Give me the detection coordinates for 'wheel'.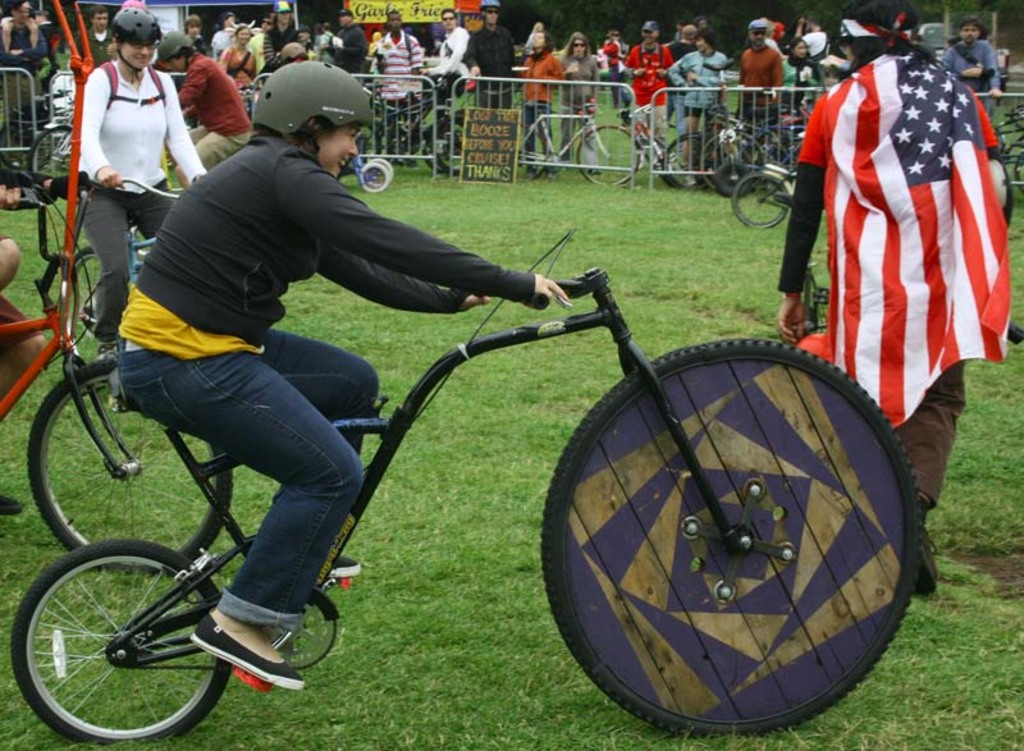
20:124:78:180.
